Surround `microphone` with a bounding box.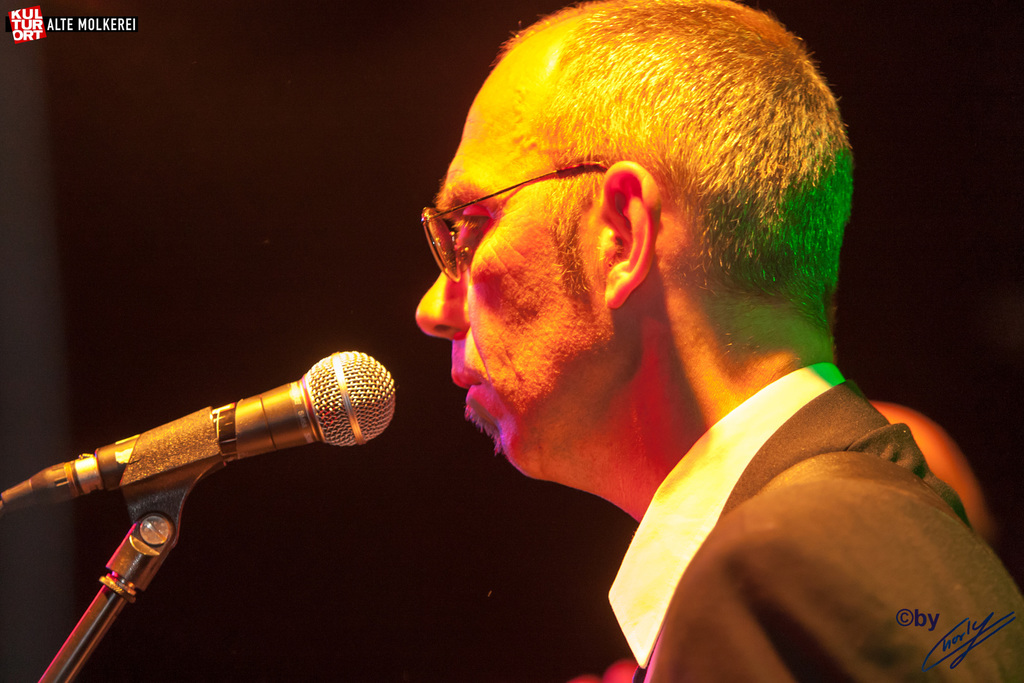
[126, 365, 397, 526].
